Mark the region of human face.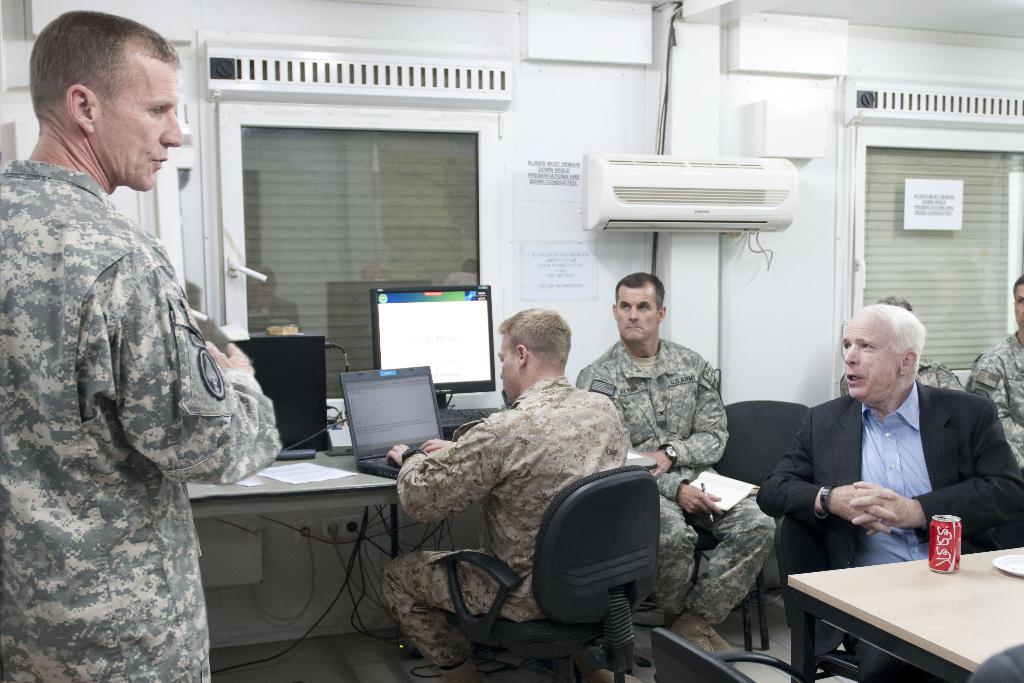
Region: 614:280:671:344.
